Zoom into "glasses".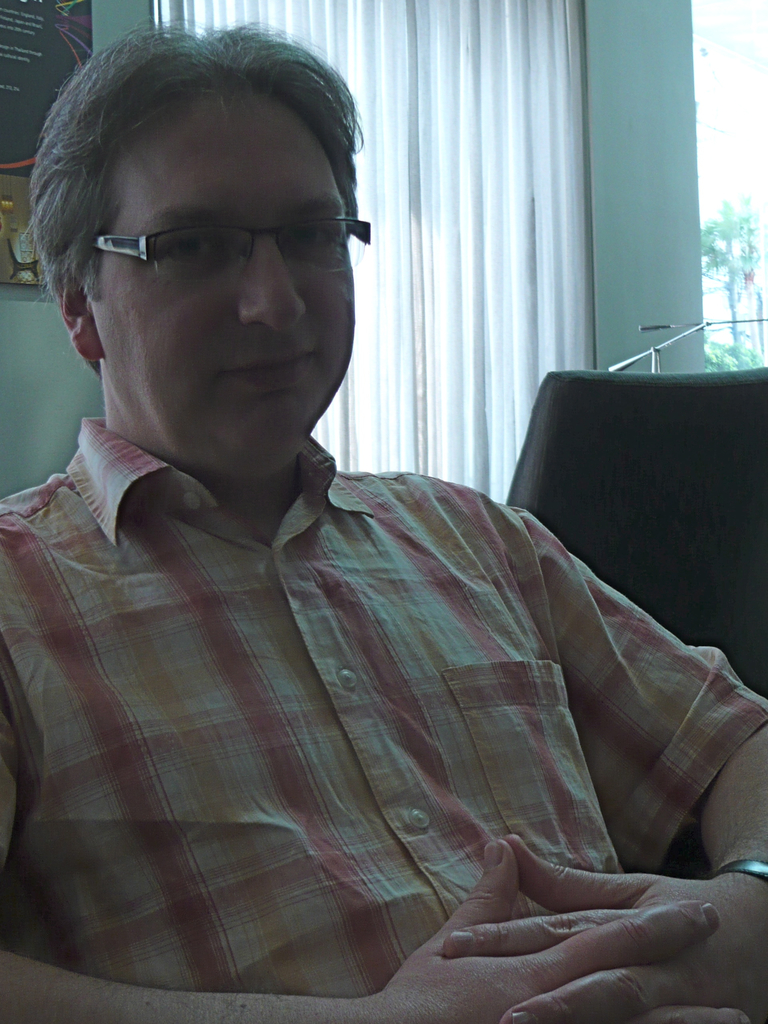
Zoom target: 97, 216, 384, 276.
